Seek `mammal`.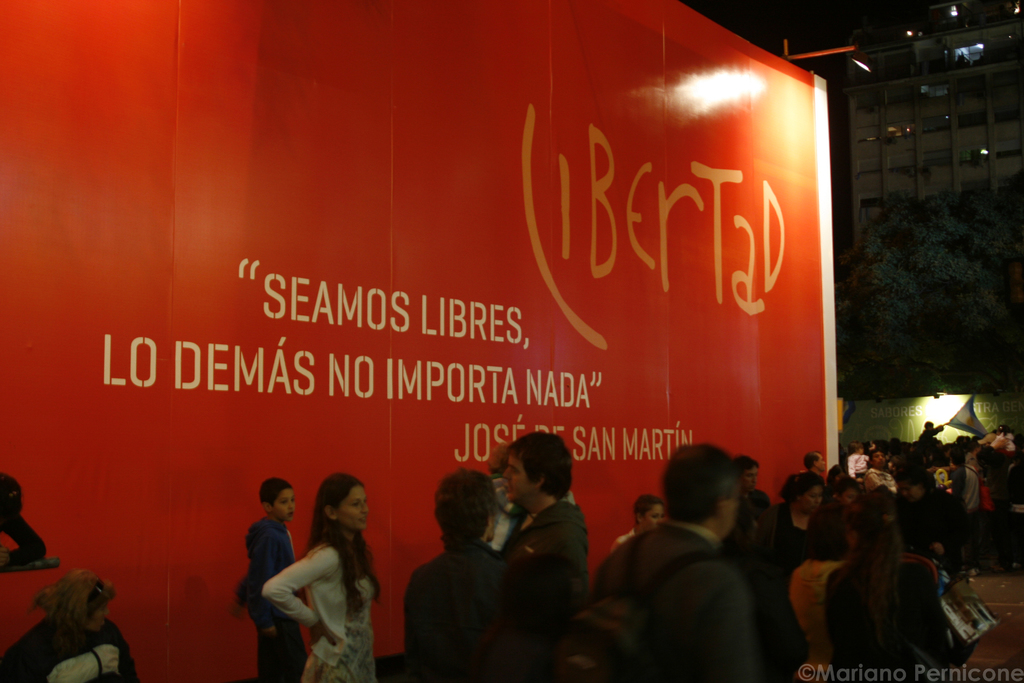
{"x1": 399, "y1": 468, "x2": 517, "y2": 682}.
